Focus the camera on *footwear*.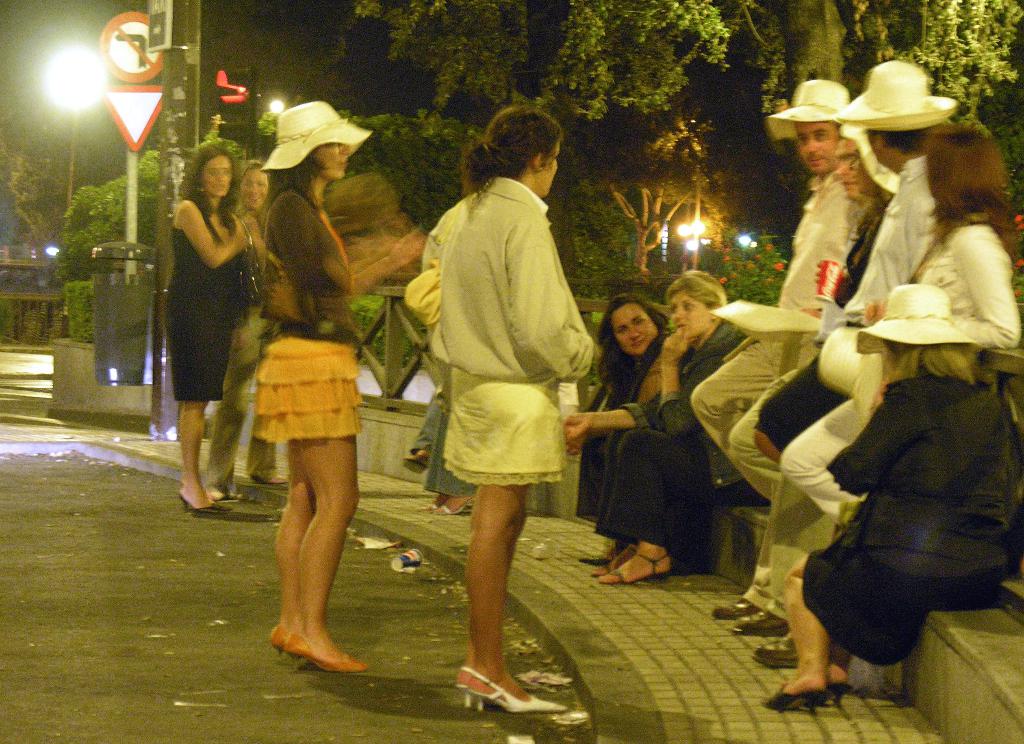
Focus region: crop(752, 635, 797, 666).
